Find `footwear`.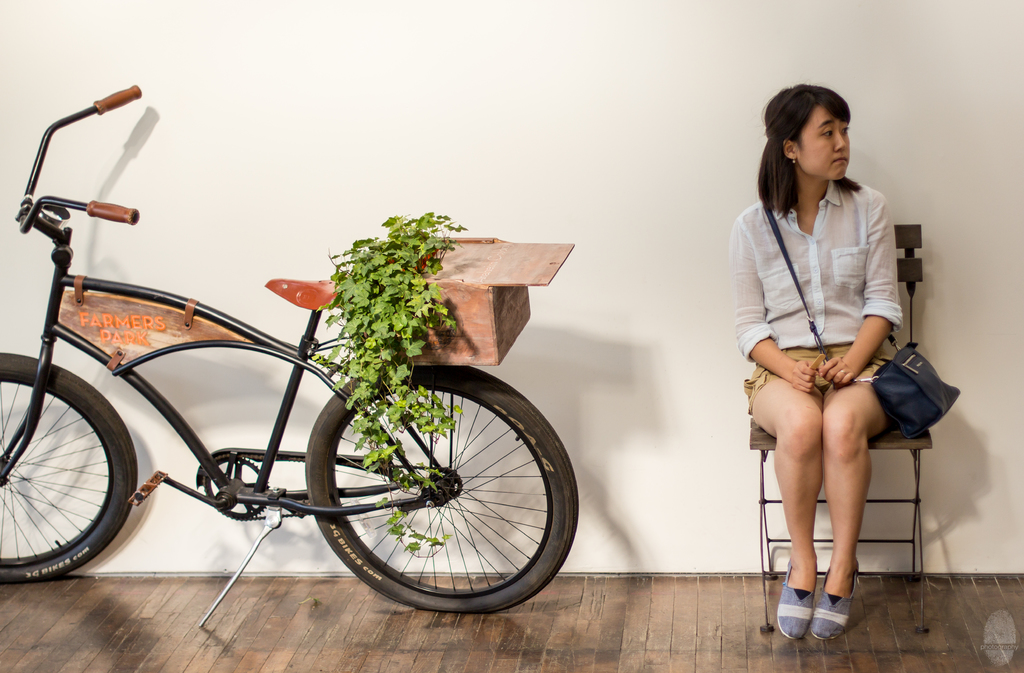
(779,571,826,640).
